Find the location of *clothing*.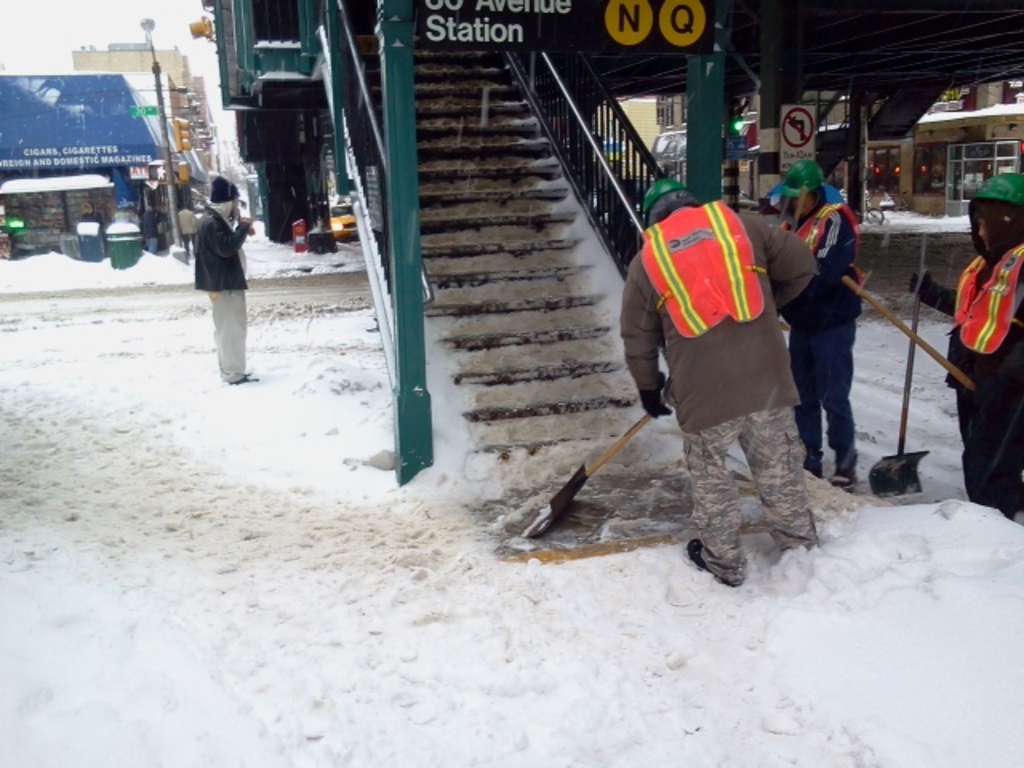
Location: (left=651, top=214, right=818, bottom=592).
